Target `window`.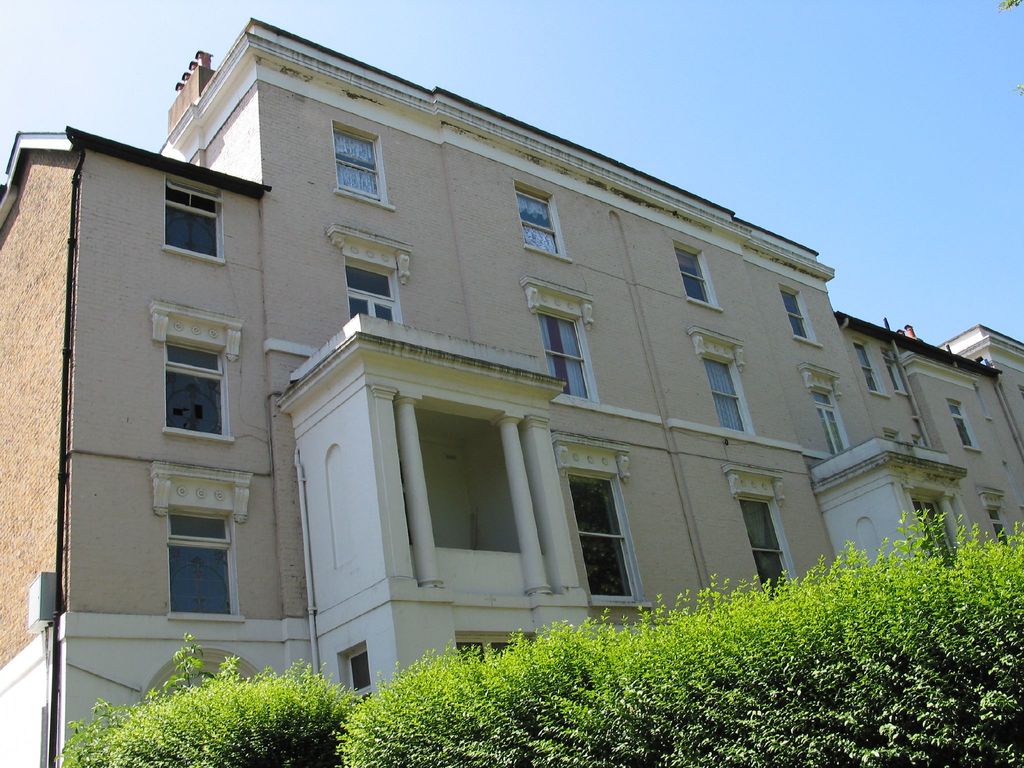
Target region: select_region(976, 486, 1009, 547).
